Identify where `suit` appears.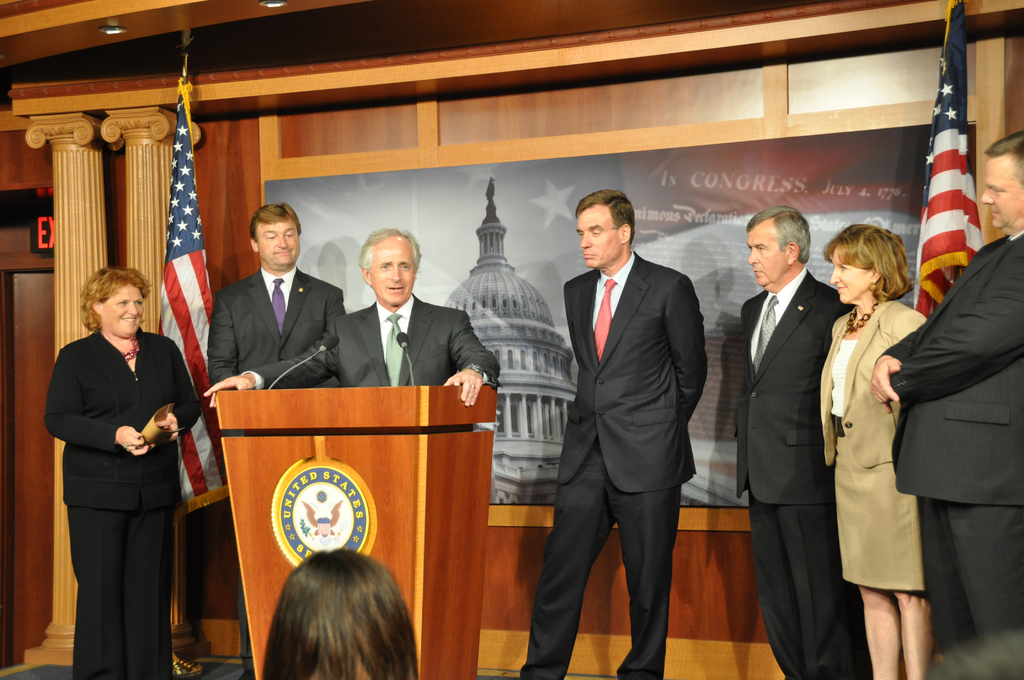
Appears at box(207, 266, 354, 670).
